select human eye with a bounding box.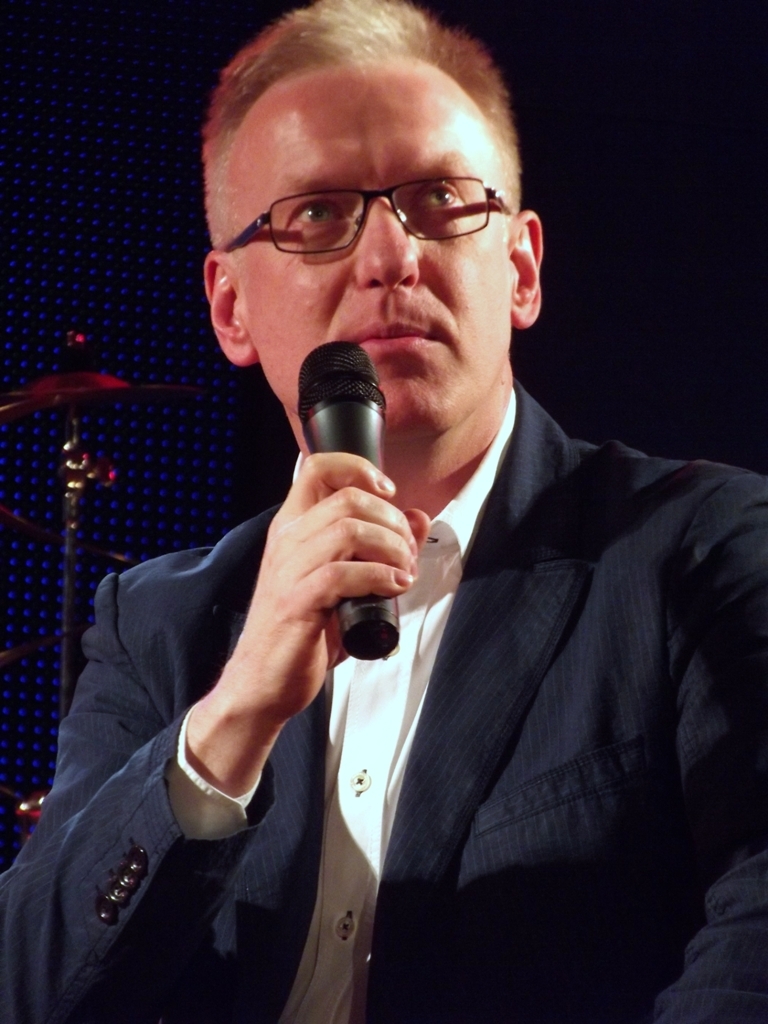
bbox(288, 196, 349, 235).
